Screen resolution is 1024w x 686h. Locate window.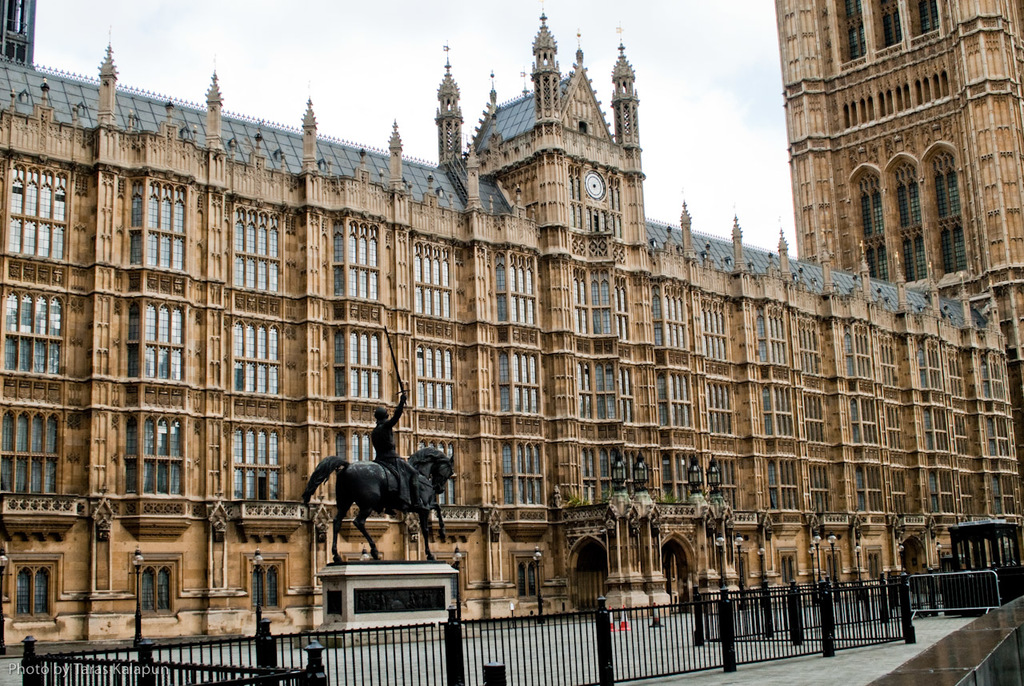
locate(578, 360, 635, 423).
